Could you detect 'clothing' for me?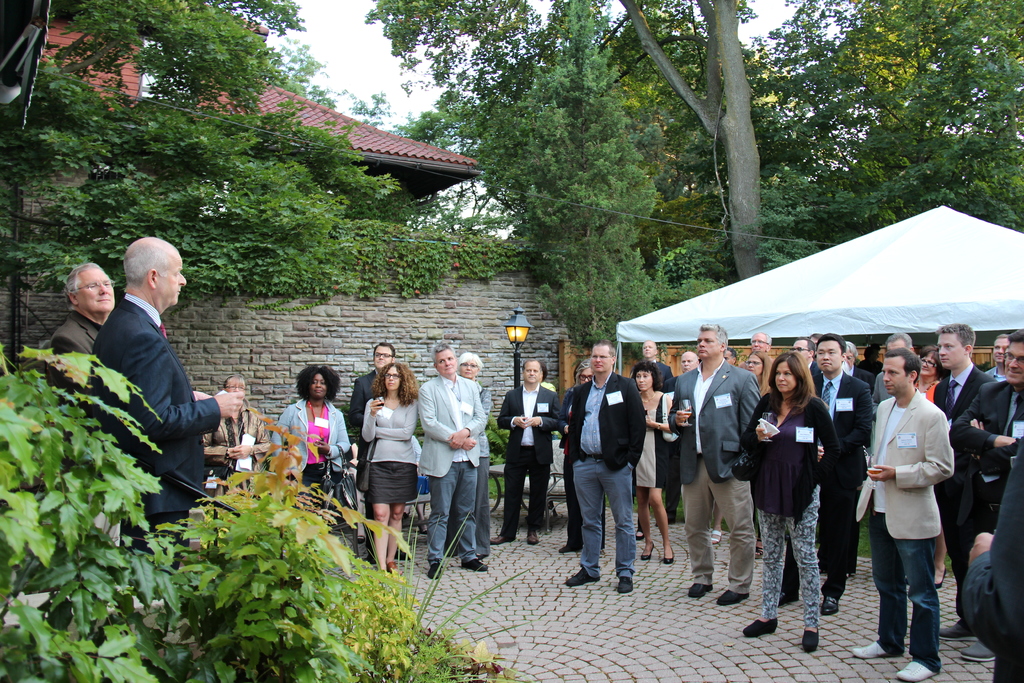
Detection result: Rect(413, 374, 488, 563).
